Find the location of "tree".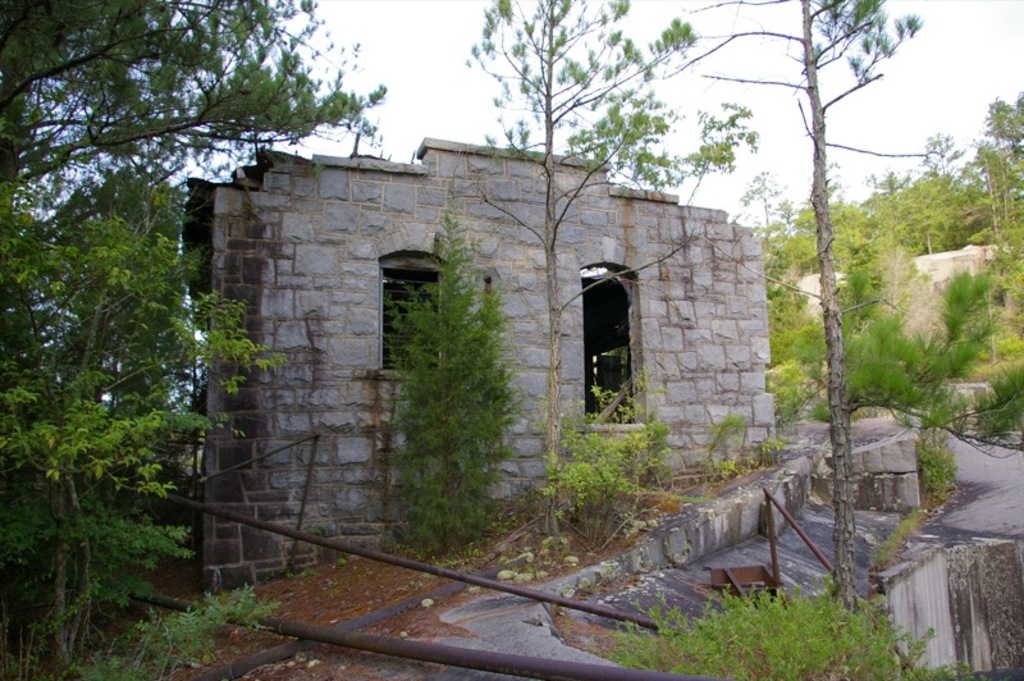
Location: bbox=[690, 0, 940, 604].
